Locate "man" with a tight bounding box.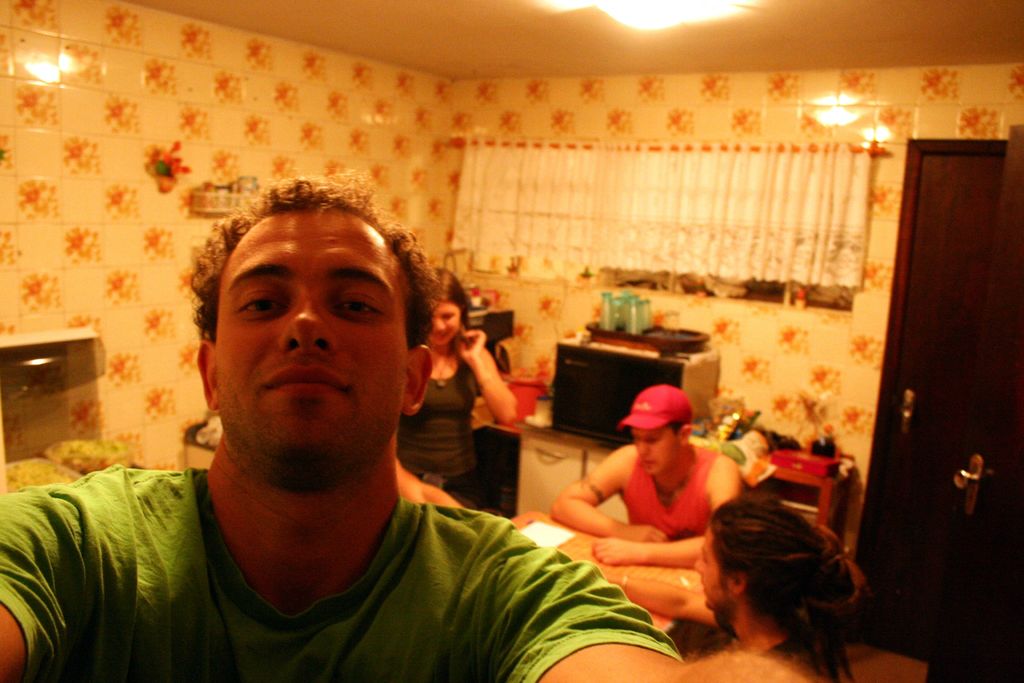
bbox(550, 383, 738, 566).
